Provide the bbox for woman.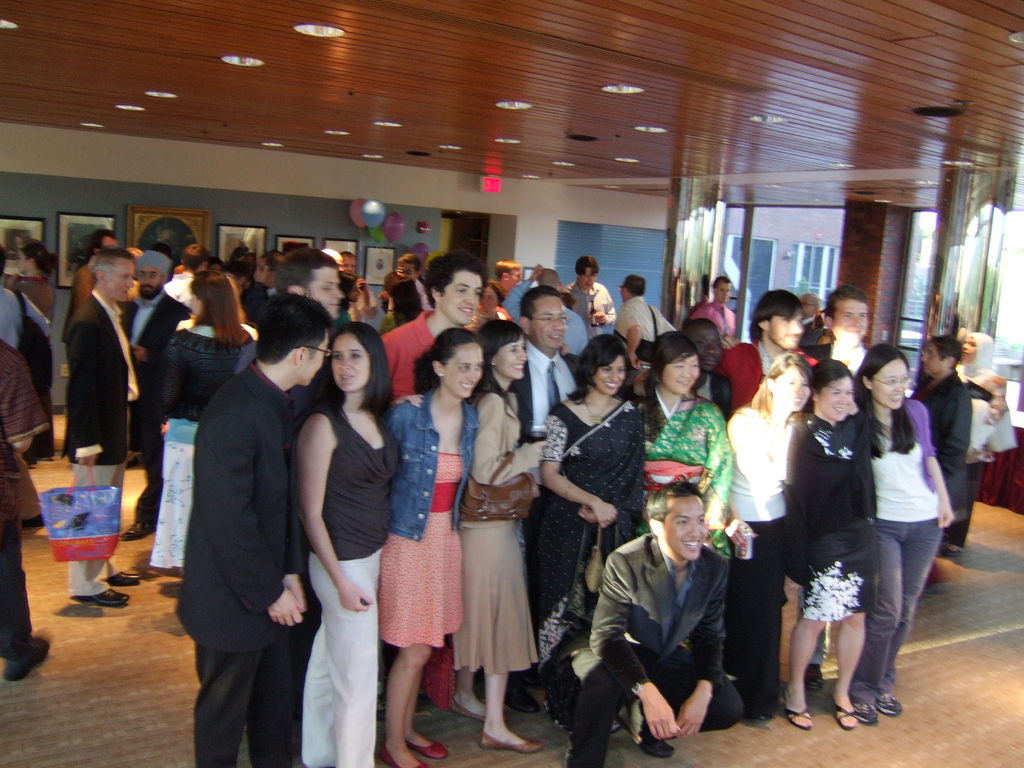
[left=852, top=341, right=949, bottom=723].
